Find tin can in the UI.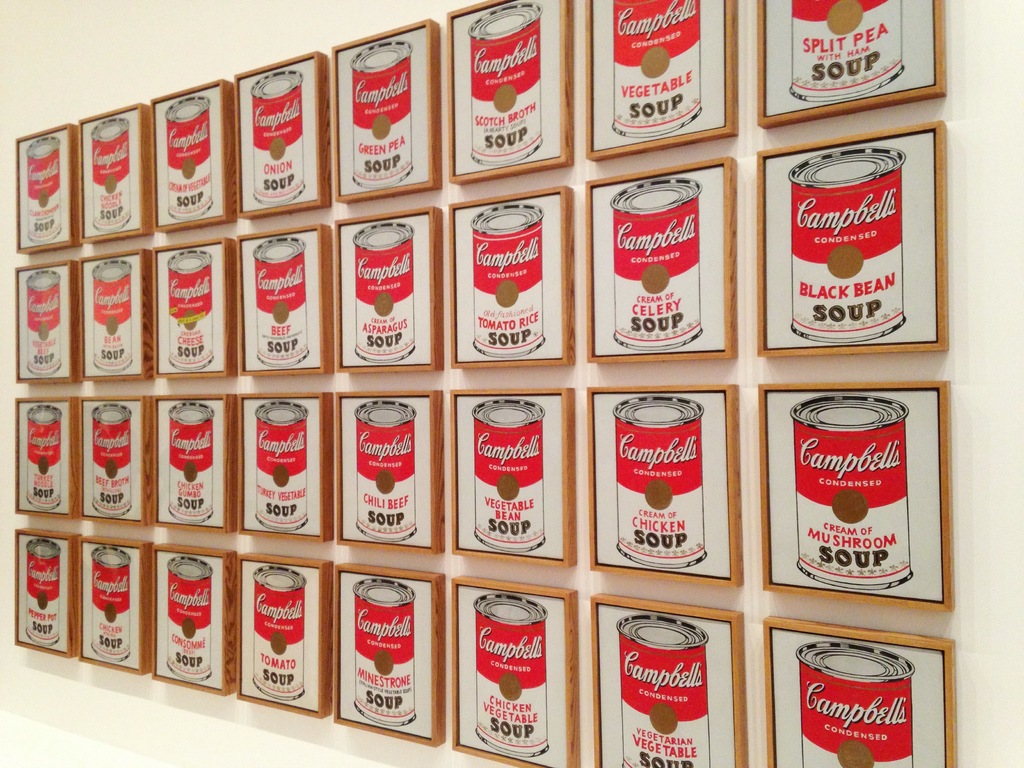
UI element at 86,109,134,230.
